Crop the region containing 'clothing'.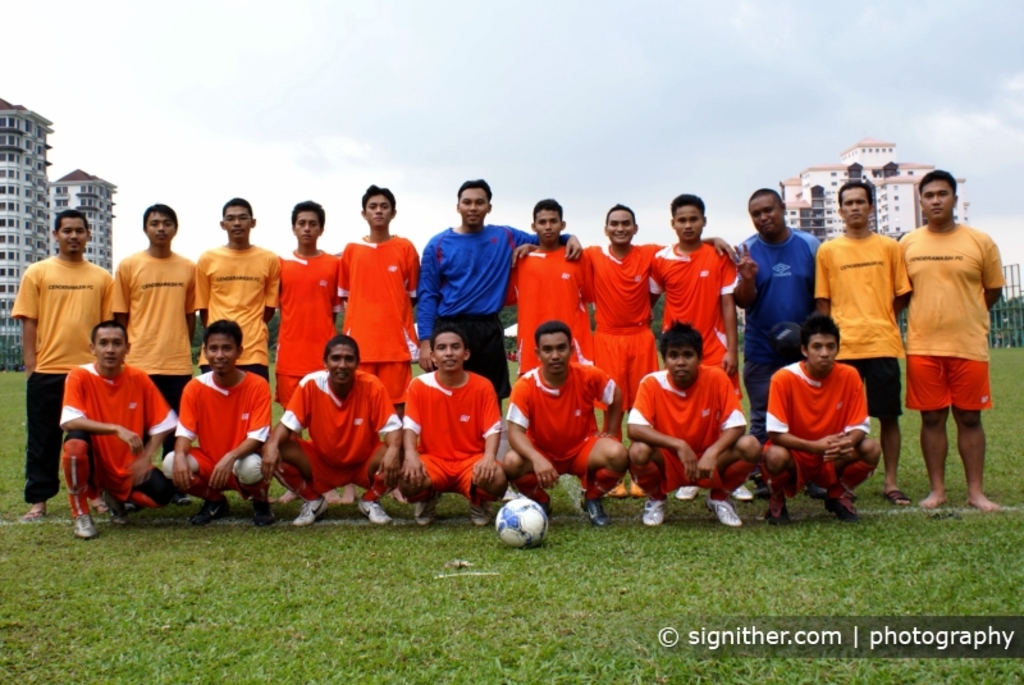
Crop region: l=421, t=224, r=572, b=402.
